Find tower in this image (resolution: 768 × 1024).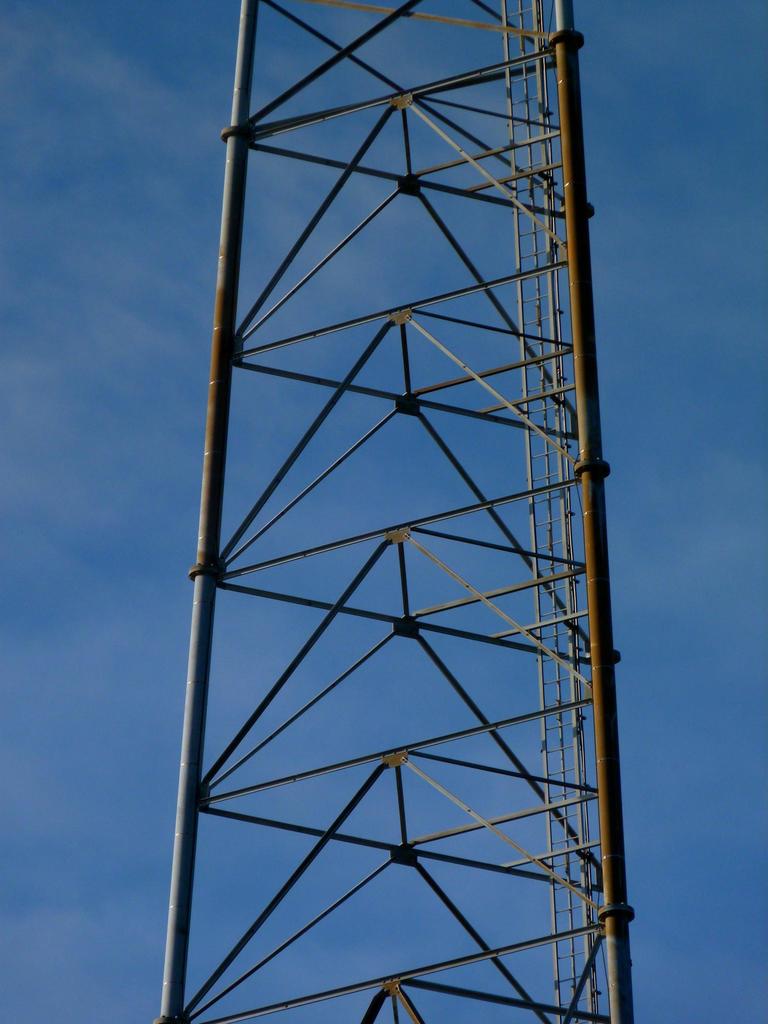
left=140, top=13, right=665, bottom=1023.
